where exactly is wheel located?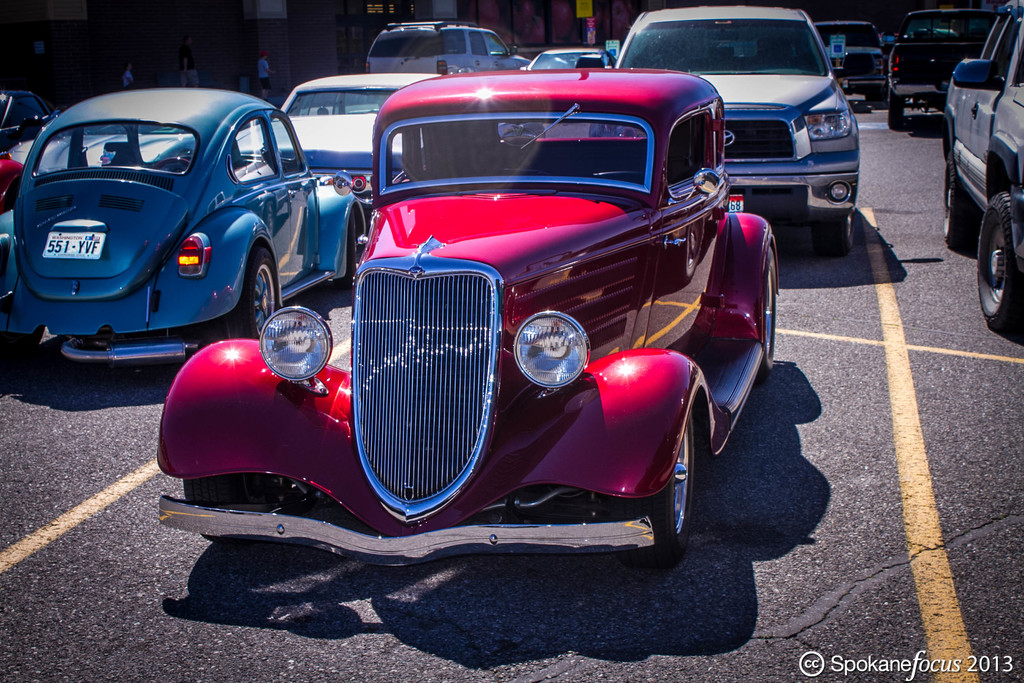
Its bounding box is (230,245,276,338).
